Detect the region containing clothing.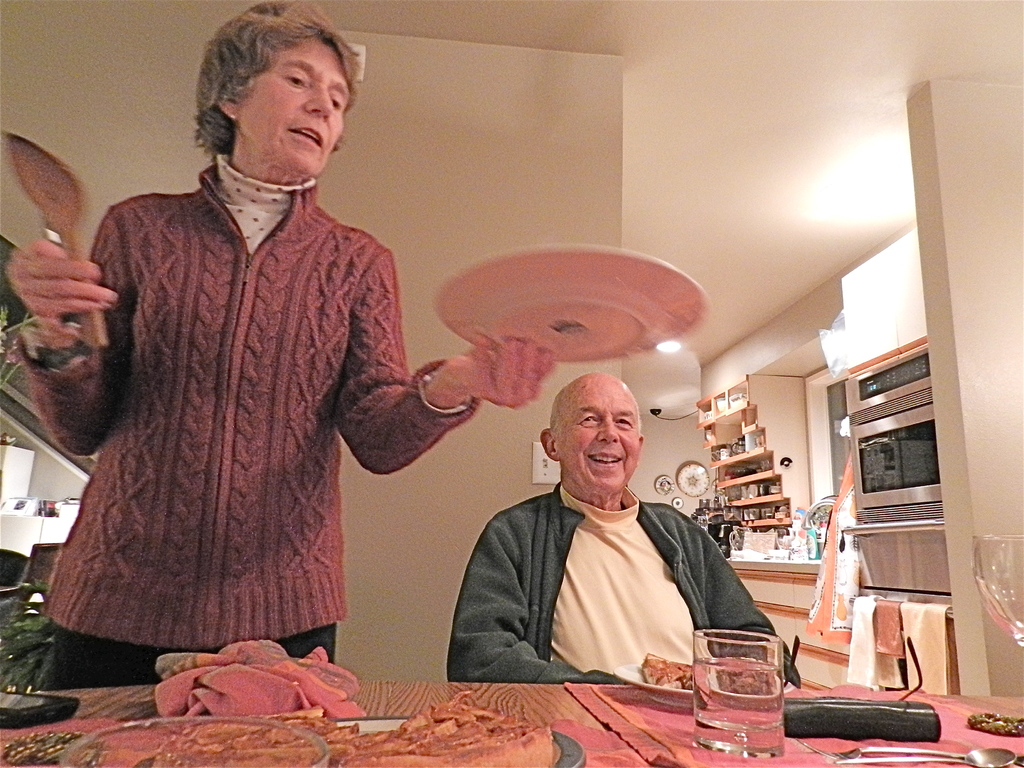
bbox=[444, 482, 805, 689].
